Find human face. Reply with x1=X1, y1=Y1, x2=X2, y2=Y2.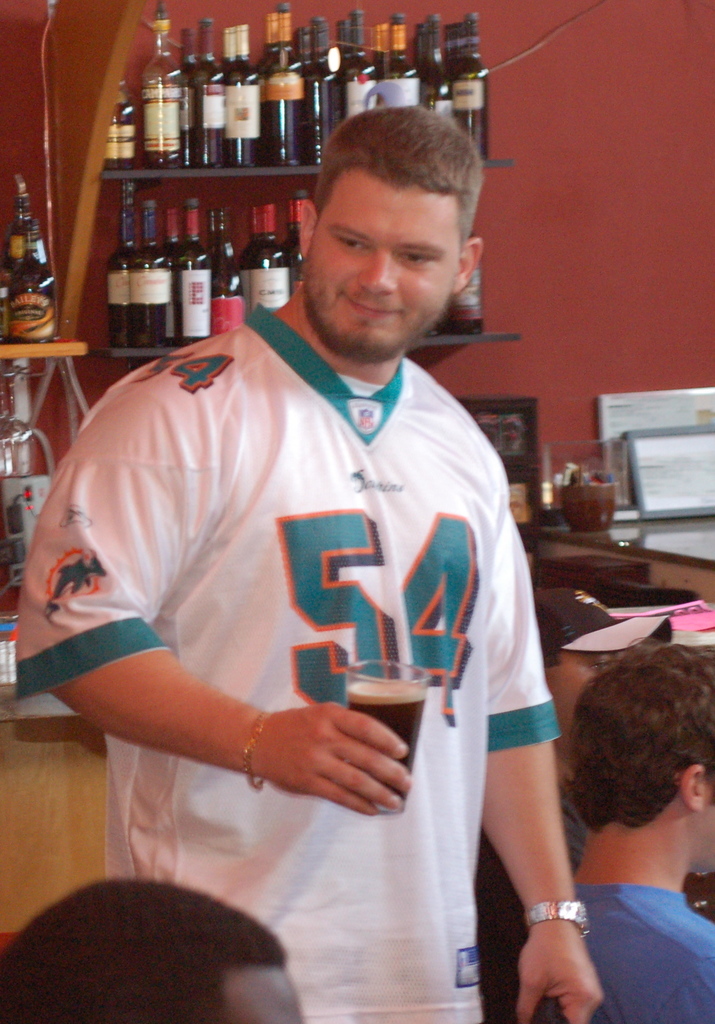
x1=228, y1=963, x2=301, y2=1023.
